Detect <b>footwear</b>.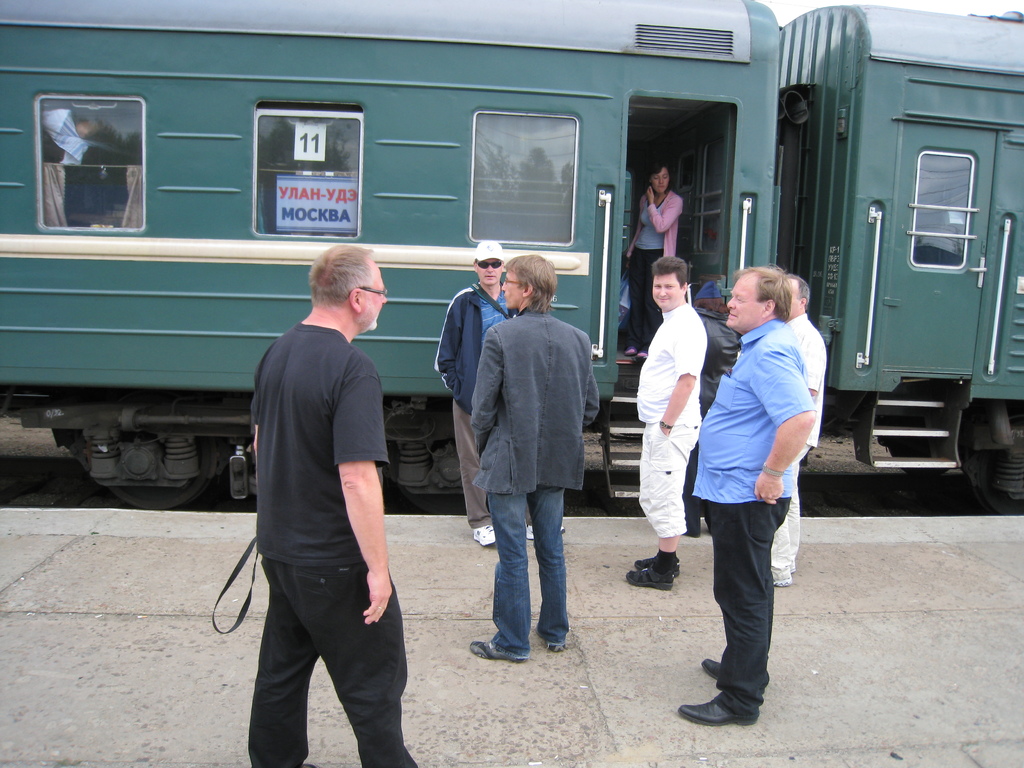
Detected at locate(697, 656, 721, 677).
